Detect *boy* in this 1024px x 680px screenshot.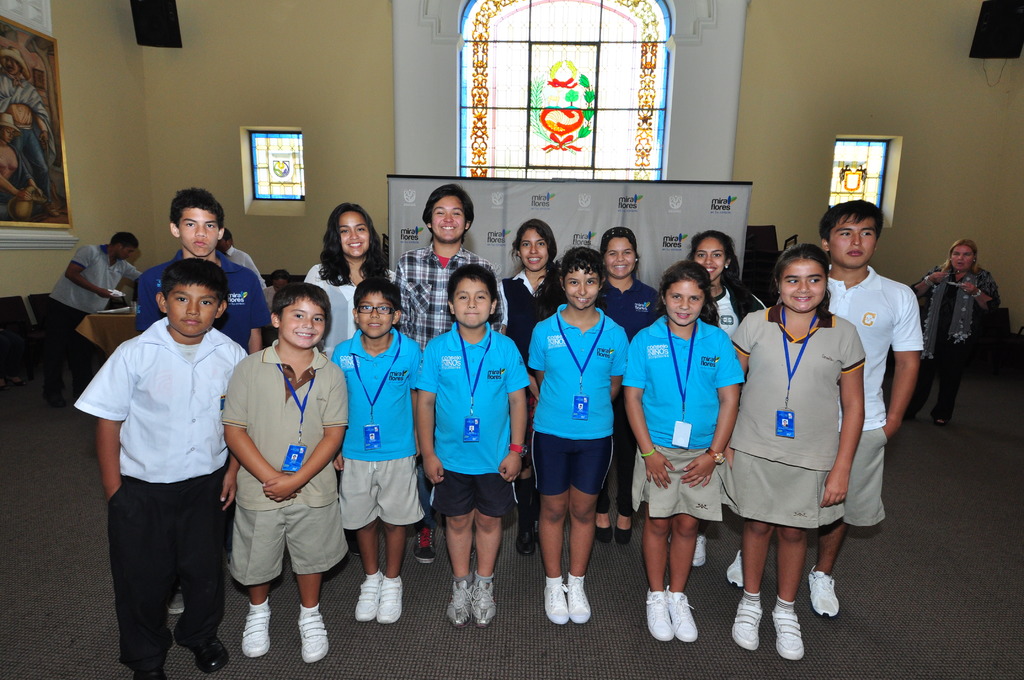
Detection: rect(84, 220, 253, 676).
